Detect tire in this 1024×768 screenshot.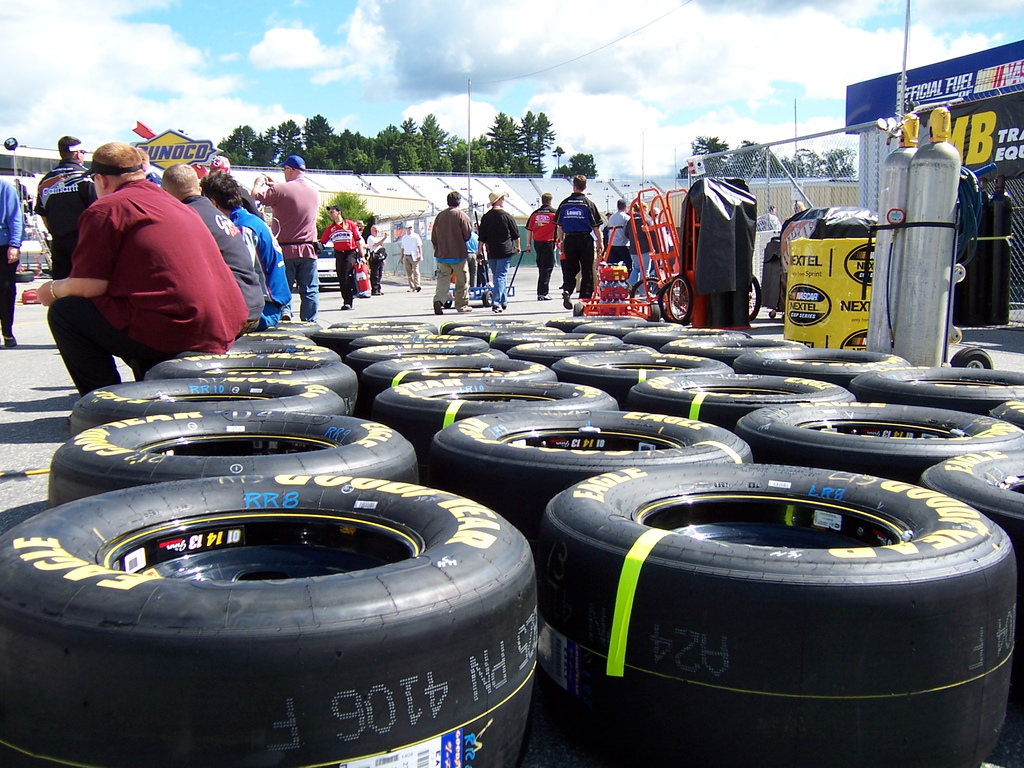
Detection: bbox=[765, 307, 782, 318].
